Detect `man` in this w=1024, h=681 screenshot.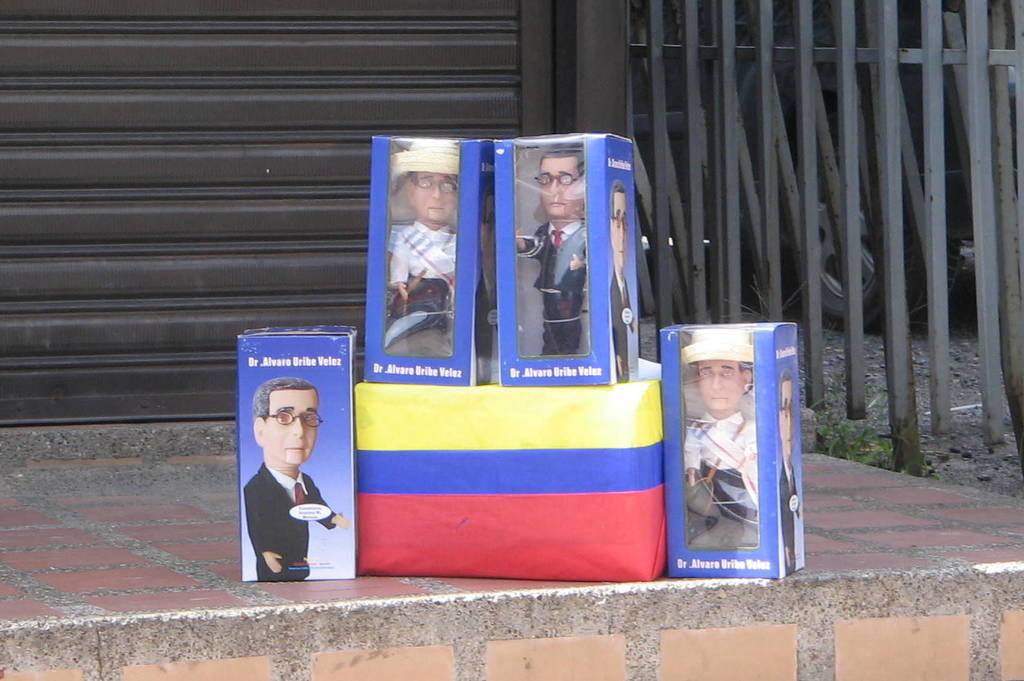
Detection: (774, 370, 800, 573).
